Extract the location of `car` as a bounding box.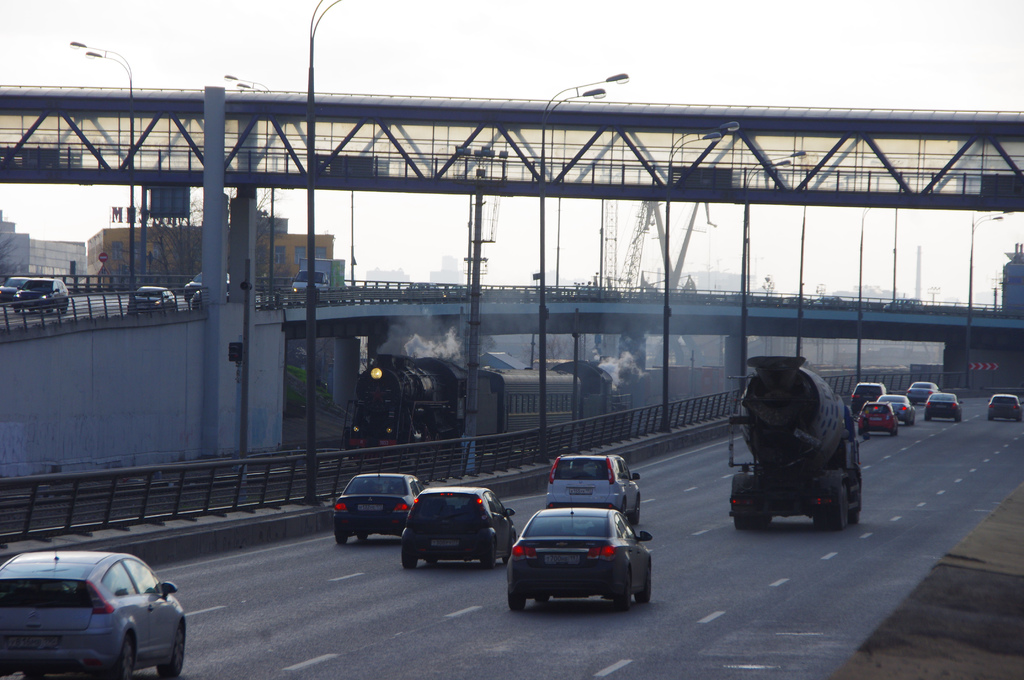
(16, 280, 68, 306).
